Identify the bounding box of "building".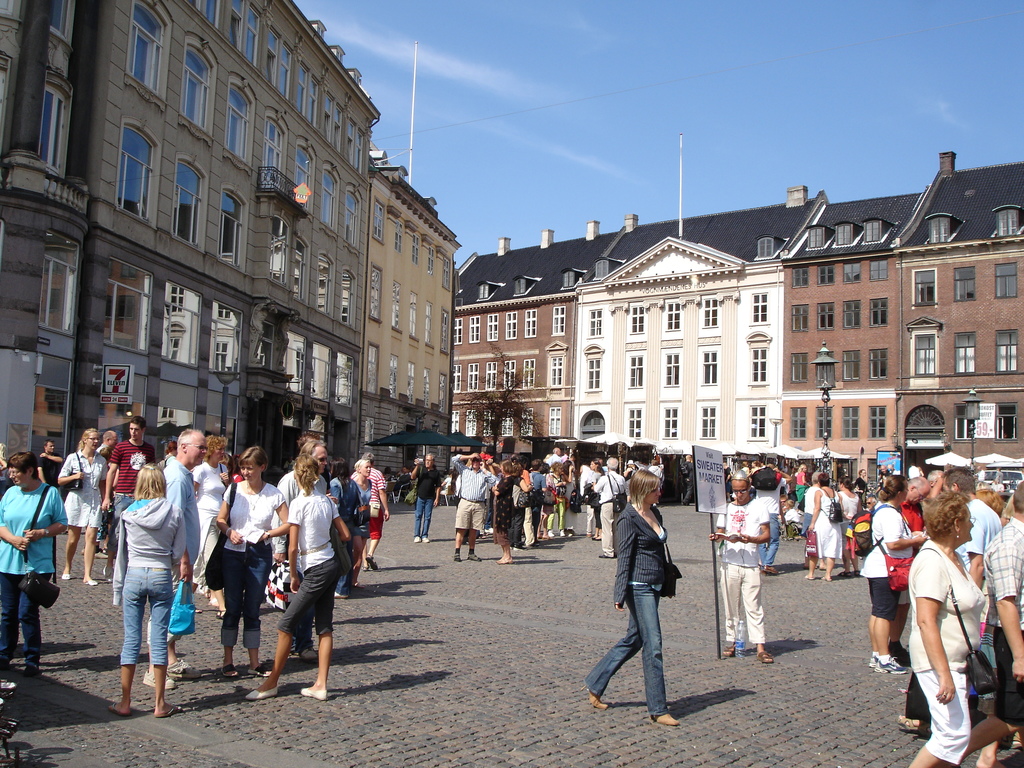
456, 225, 615, 445.
